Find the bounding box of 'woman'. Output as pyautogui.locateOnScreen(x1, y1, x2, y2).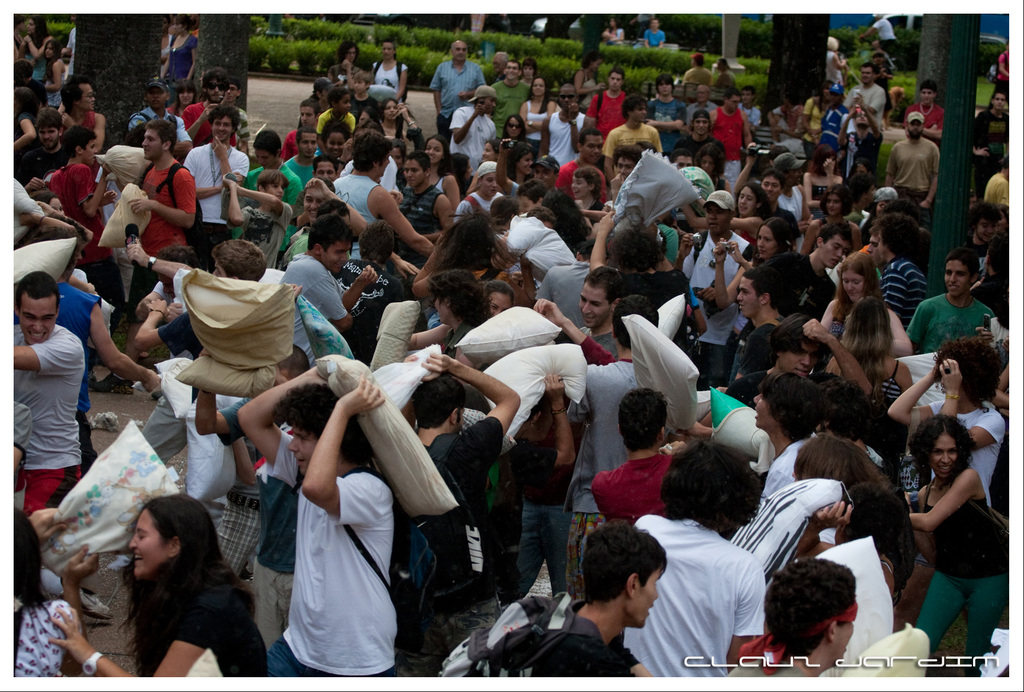
pyautogui.locateOnScreen(537, 186, 593, 257).
